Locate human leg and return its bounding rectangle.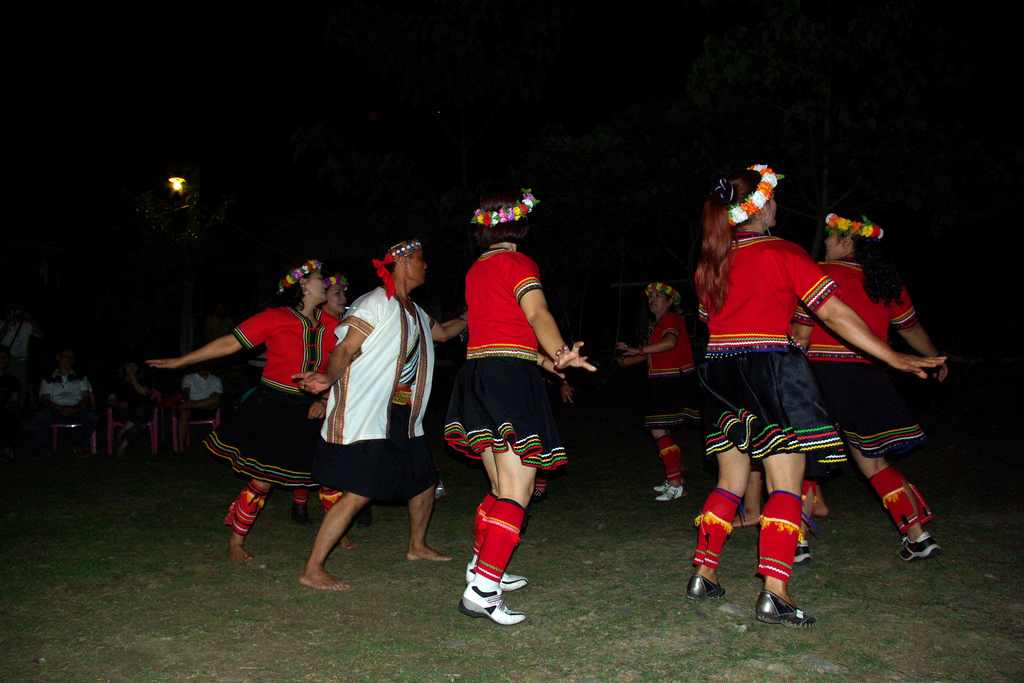
crop(225, 479, 273, 565).
